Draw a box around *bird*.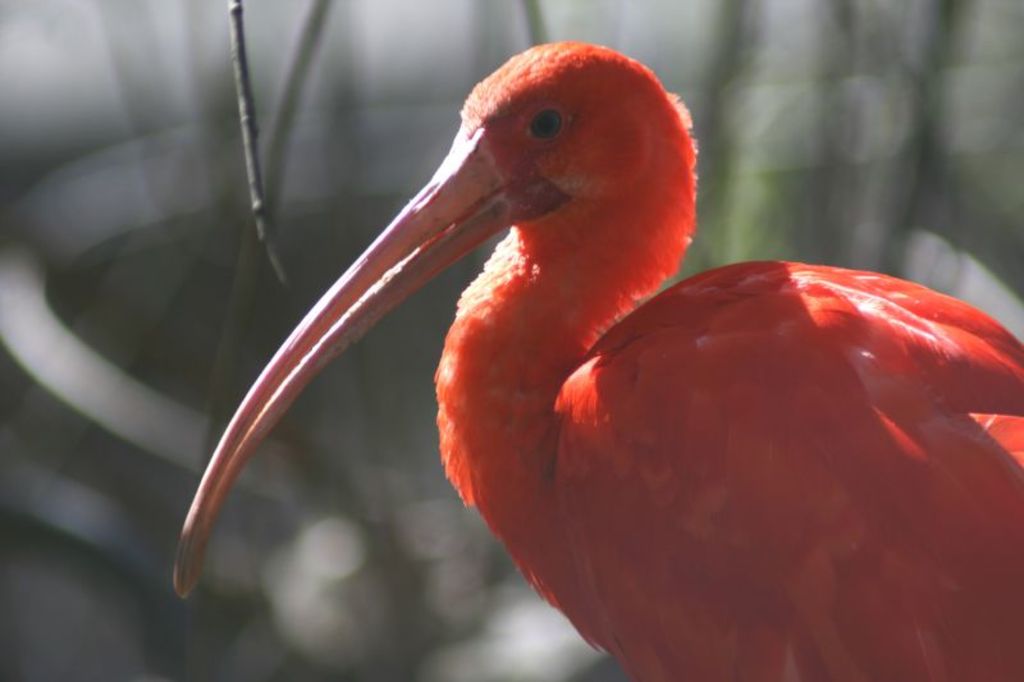
rect(170, 42, 1023, 681).
